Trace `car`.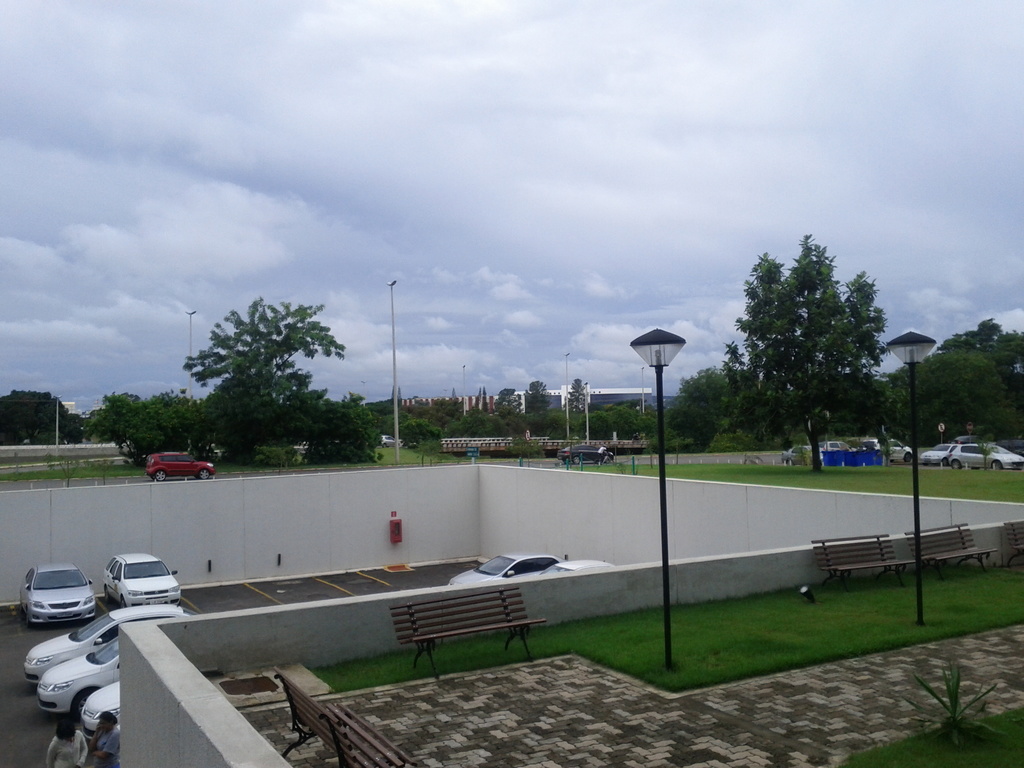
Traced to {"left": 947, "top": 441, "right": 1023, "bottom": 470}.
